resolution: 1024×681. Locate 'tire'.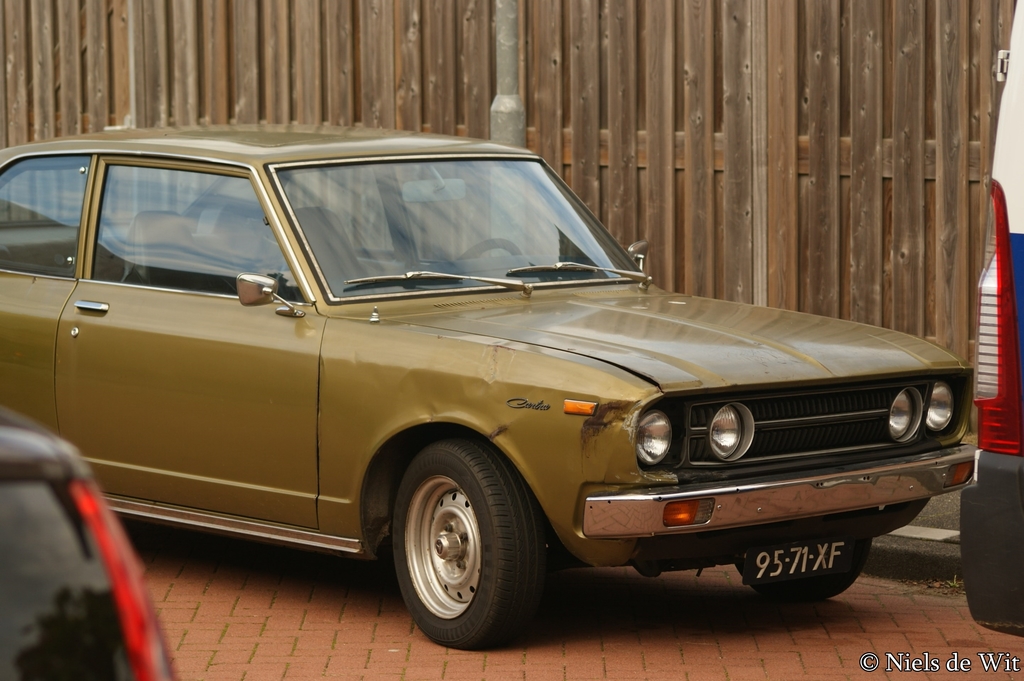
[387, 432, 527, 660].
